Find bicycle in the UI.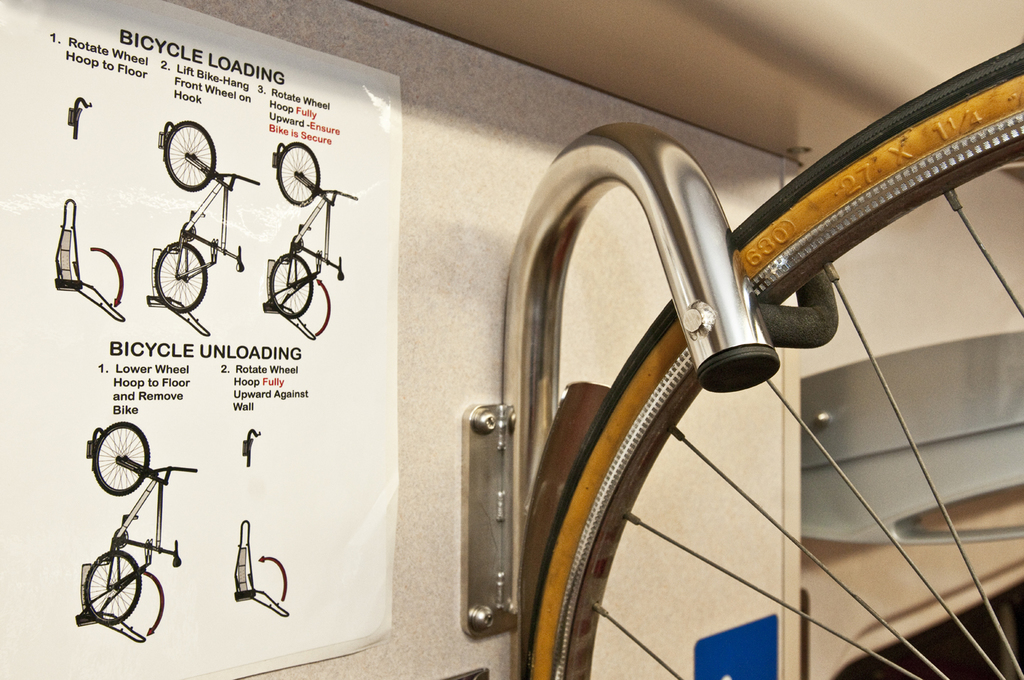
UI element at 427,5,1010,679.
